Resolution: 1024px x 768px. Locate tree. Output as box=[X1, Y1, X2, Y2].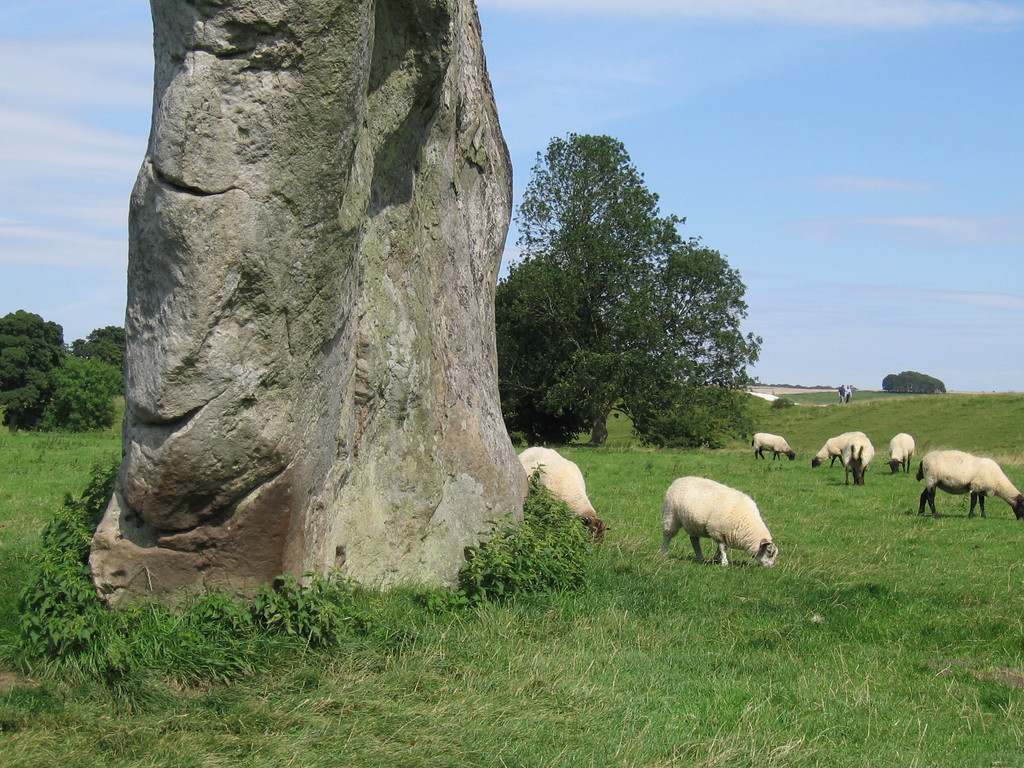
box=[498, 124, 762, 470].
